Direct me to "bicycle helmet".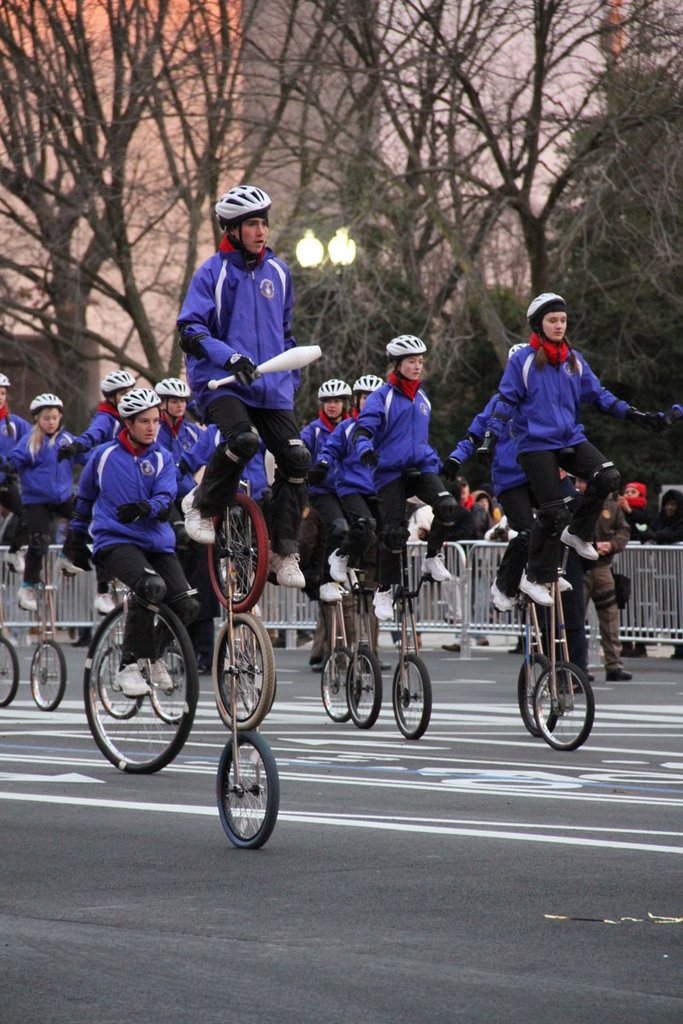
Direction: {"left": 353, "top": 371, "right": 387, "bottom": 390}.
